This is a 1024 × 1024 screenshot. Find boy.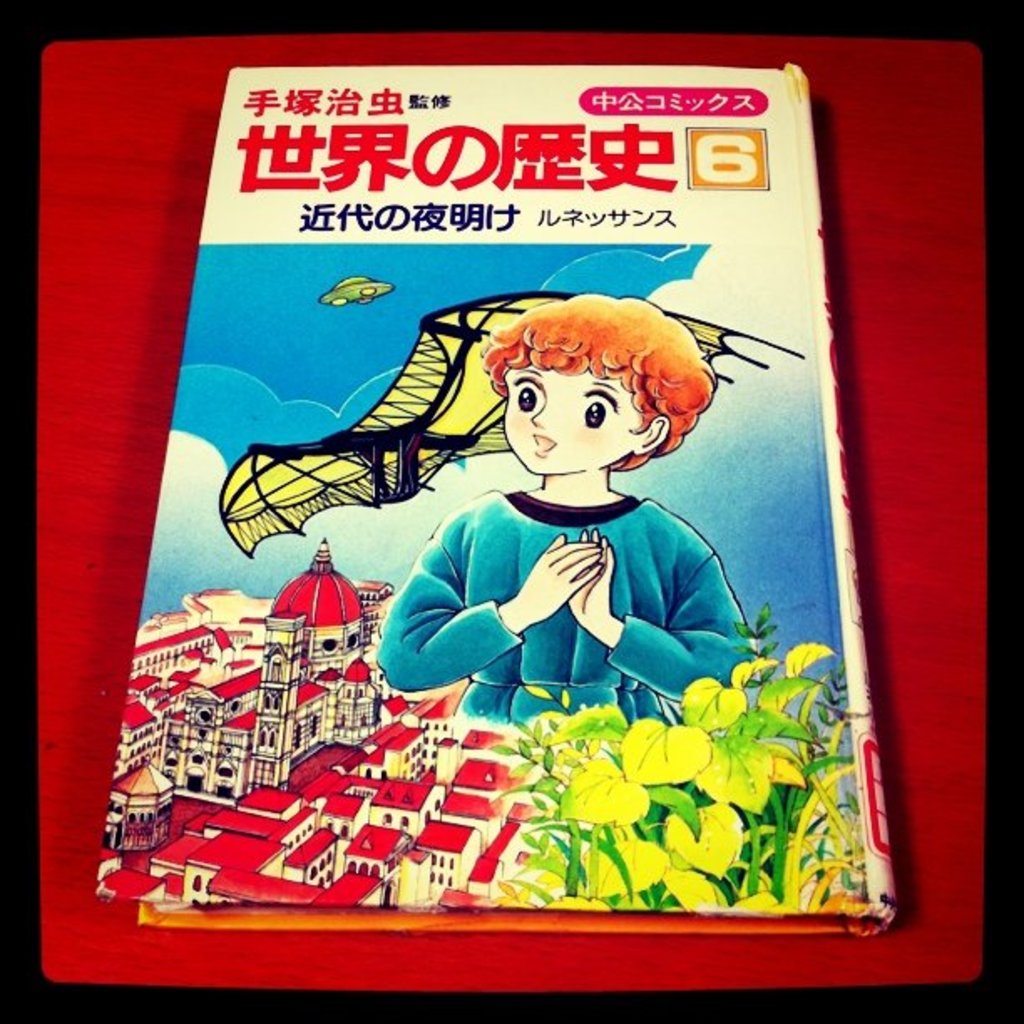
Bounding box: detection(375, 293, 766, 714).
